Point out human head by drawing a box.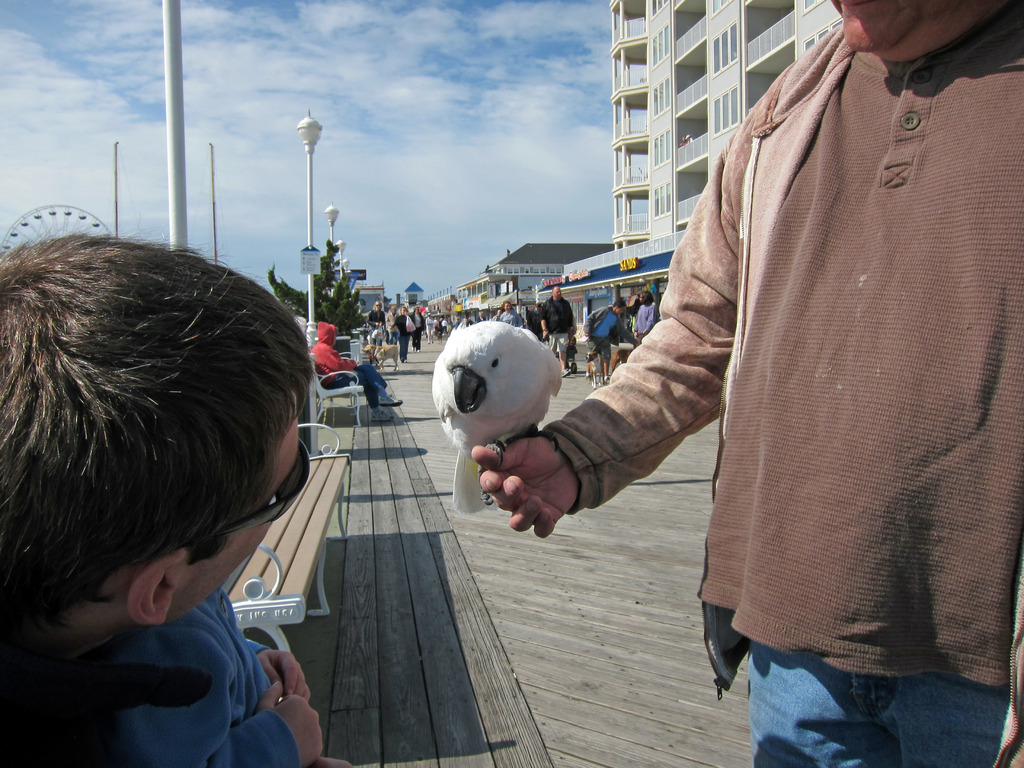
detection(612, 298, 627, 316).
